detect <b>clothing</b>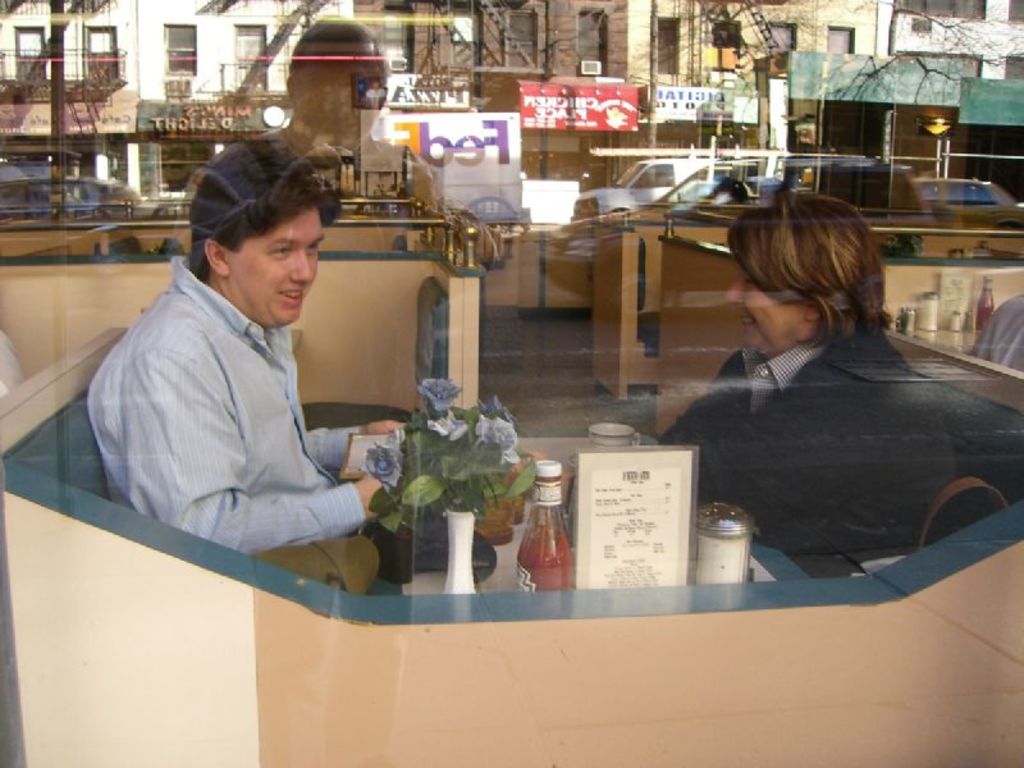
(left=74, top=210, right=390, bottom=585)
